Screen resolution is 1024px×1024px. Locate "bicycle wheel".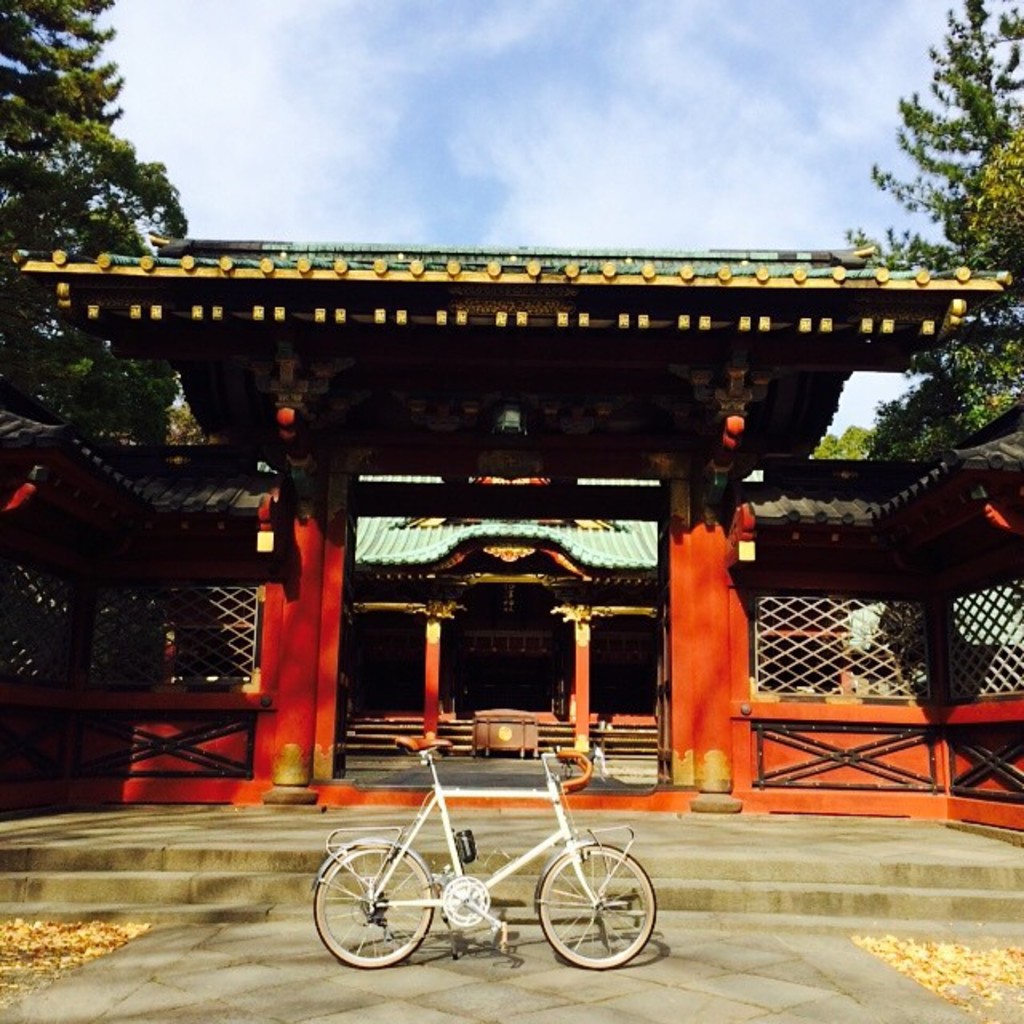
536, 842, 659, 968.
